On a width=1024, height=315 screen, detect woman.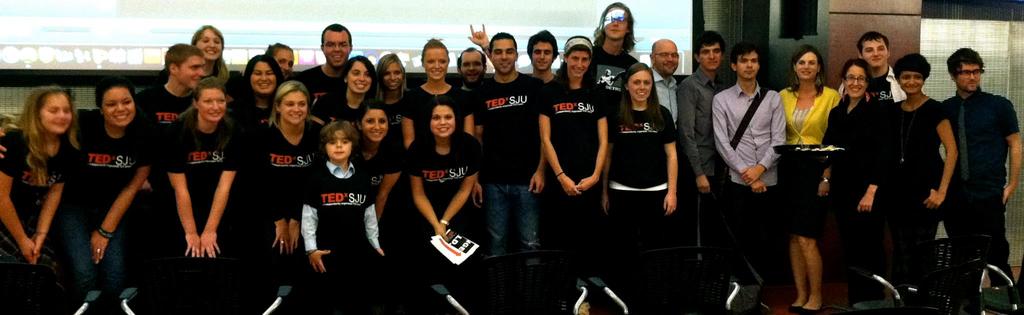
region(401, 35, 475, 150).
